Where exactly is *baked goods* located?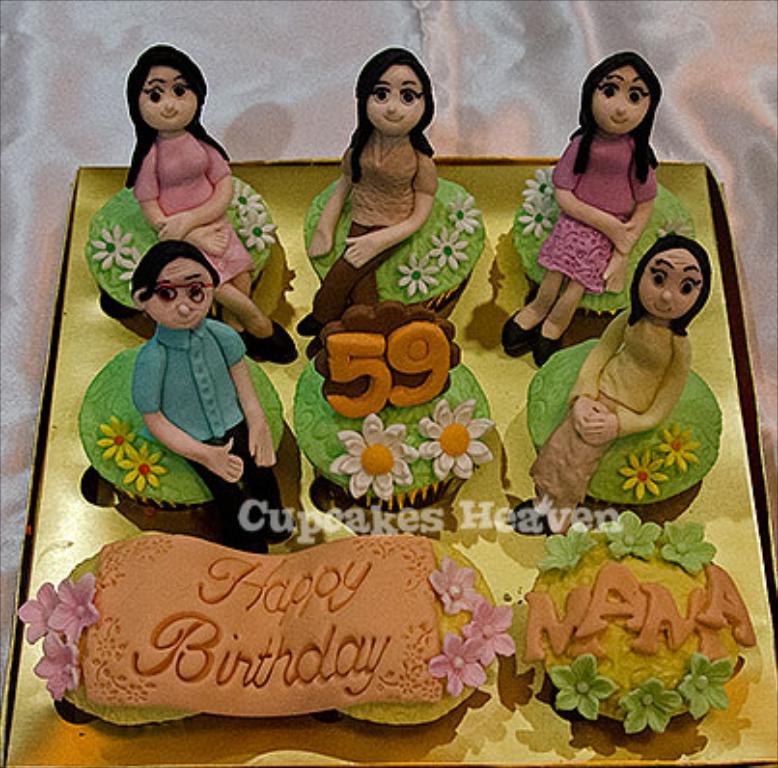
Its bounding box is x1=492, y1=50, x2=701, y2=367.
